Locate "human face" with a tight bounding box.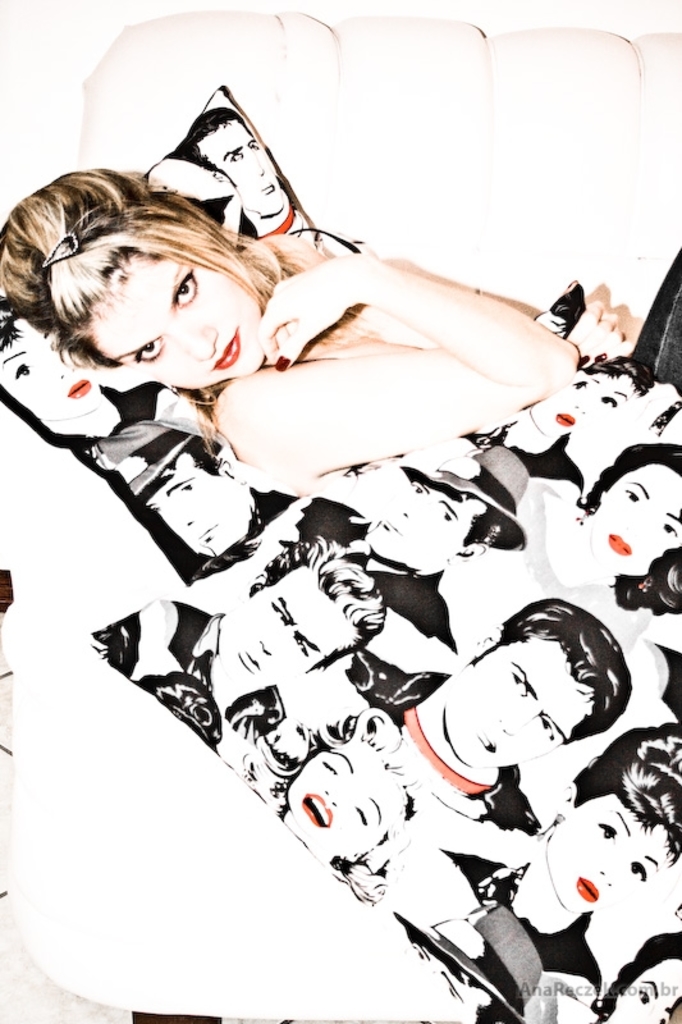
select_region(142, 454, 260, 549).
